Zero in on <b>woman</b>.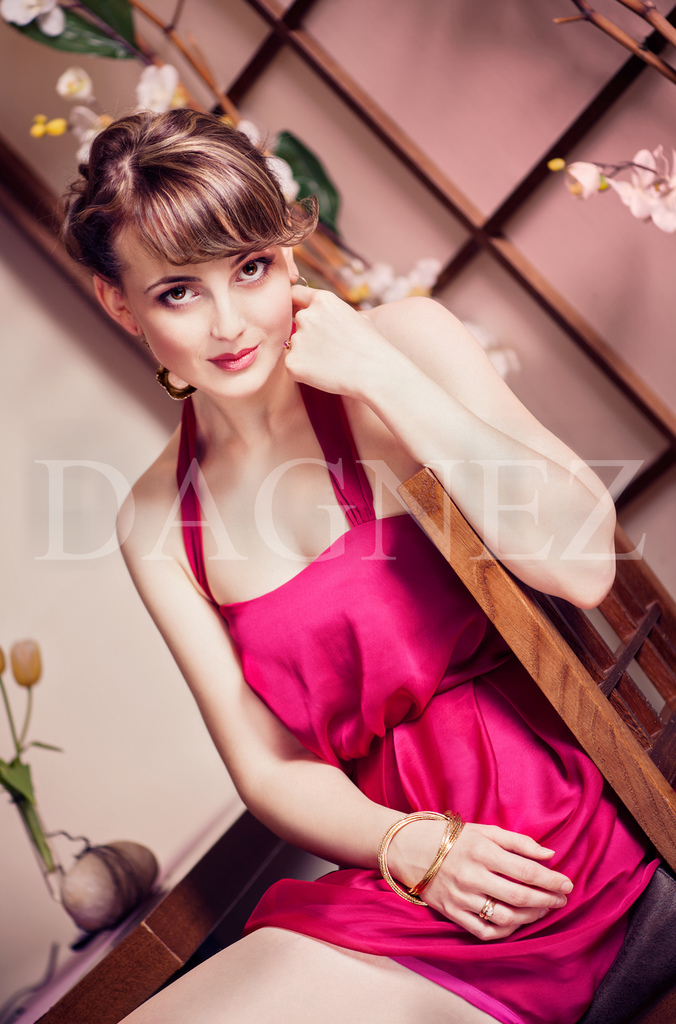
Zeroed in: BBox(60, 113, 662, 1023).
